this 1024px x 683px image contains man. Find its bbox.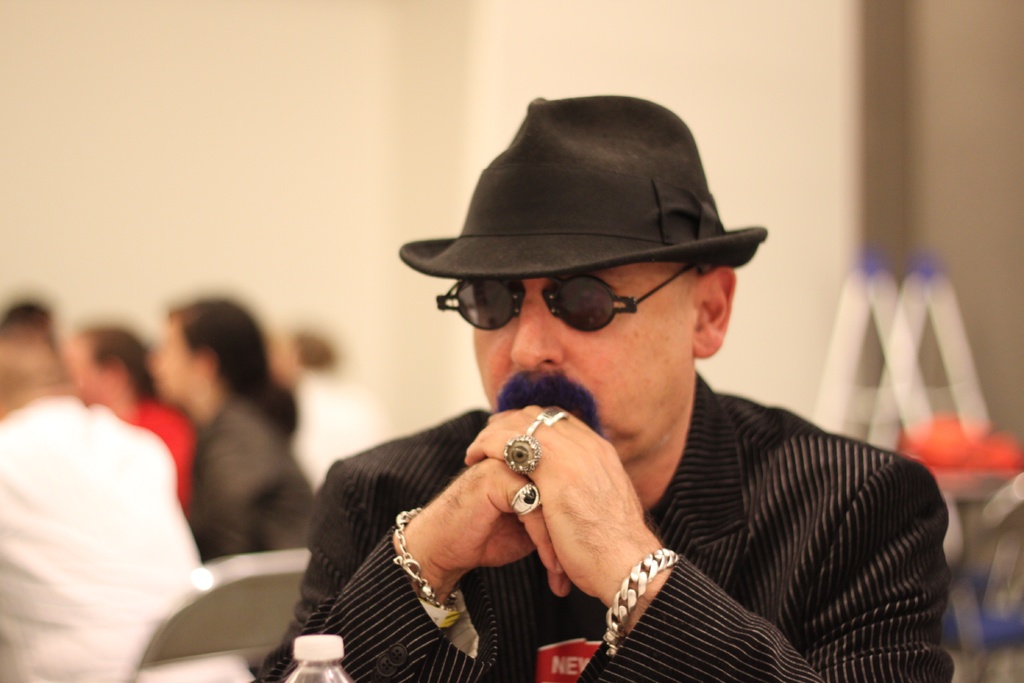
left=239, top=94, right=949, bottom=682.
